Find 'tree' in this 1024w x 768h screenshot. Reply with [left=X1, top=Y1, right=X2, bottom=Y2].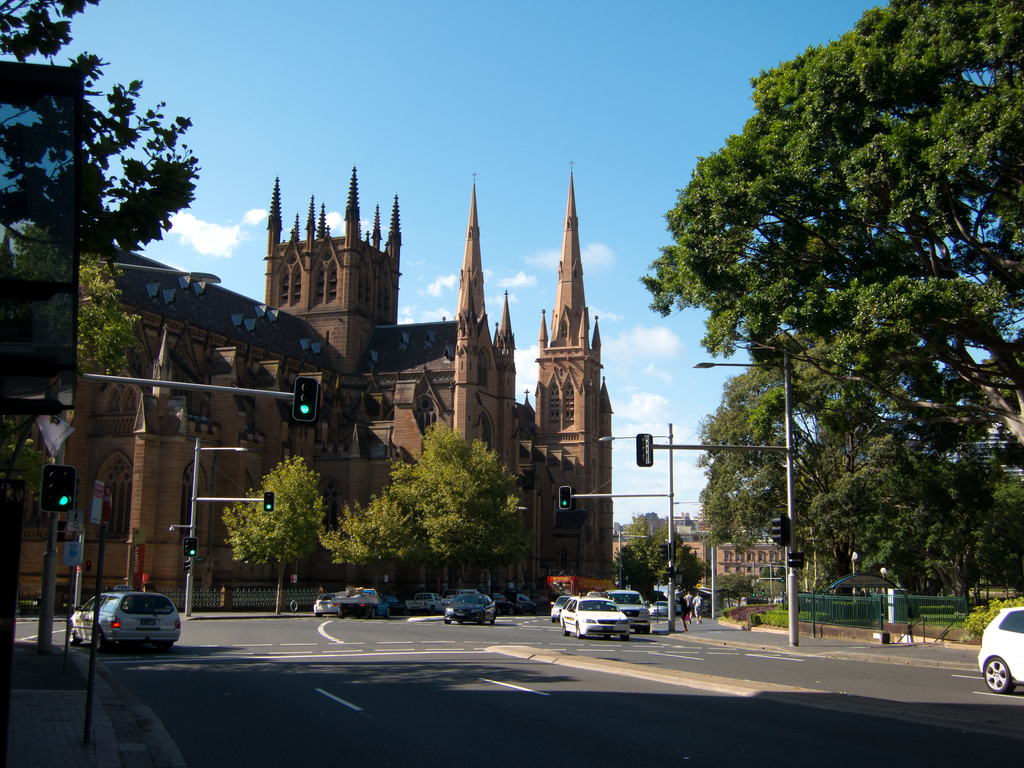
[left=319, top=492, right=422, bottom=598].
